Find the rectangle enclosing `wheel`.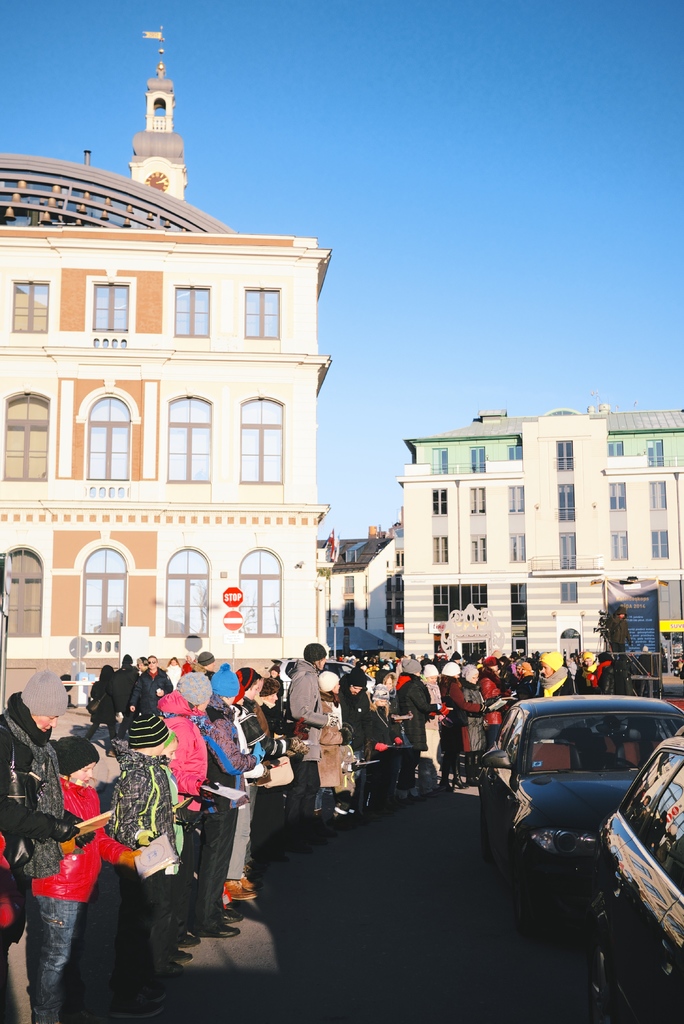
bbox(480, 799, 496, 860).
